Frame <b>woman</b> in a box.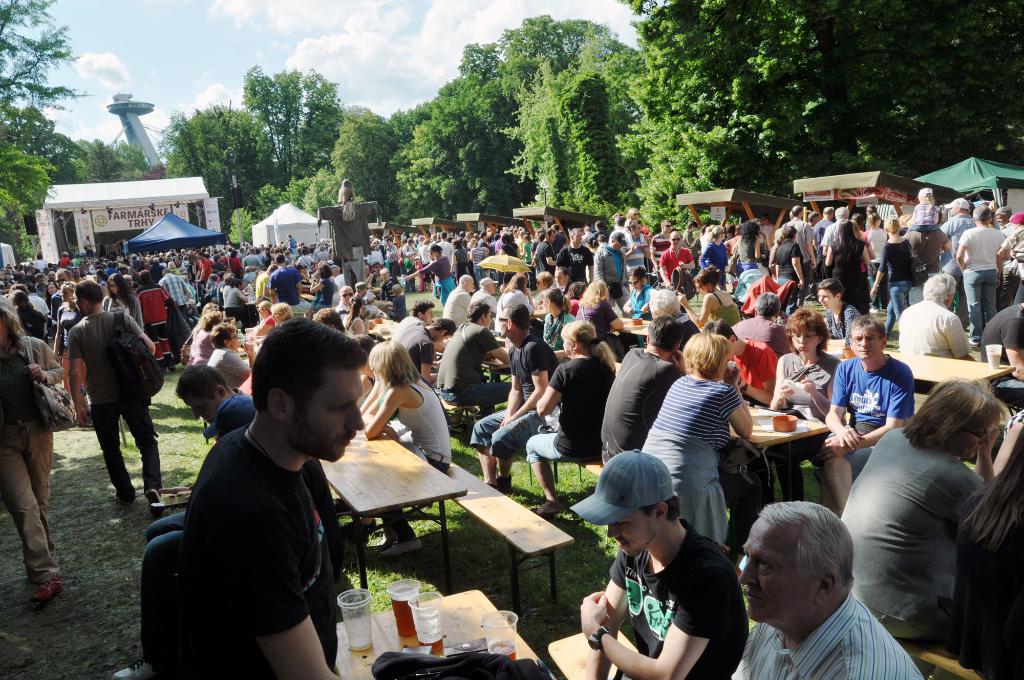
(104,271,156,335).
